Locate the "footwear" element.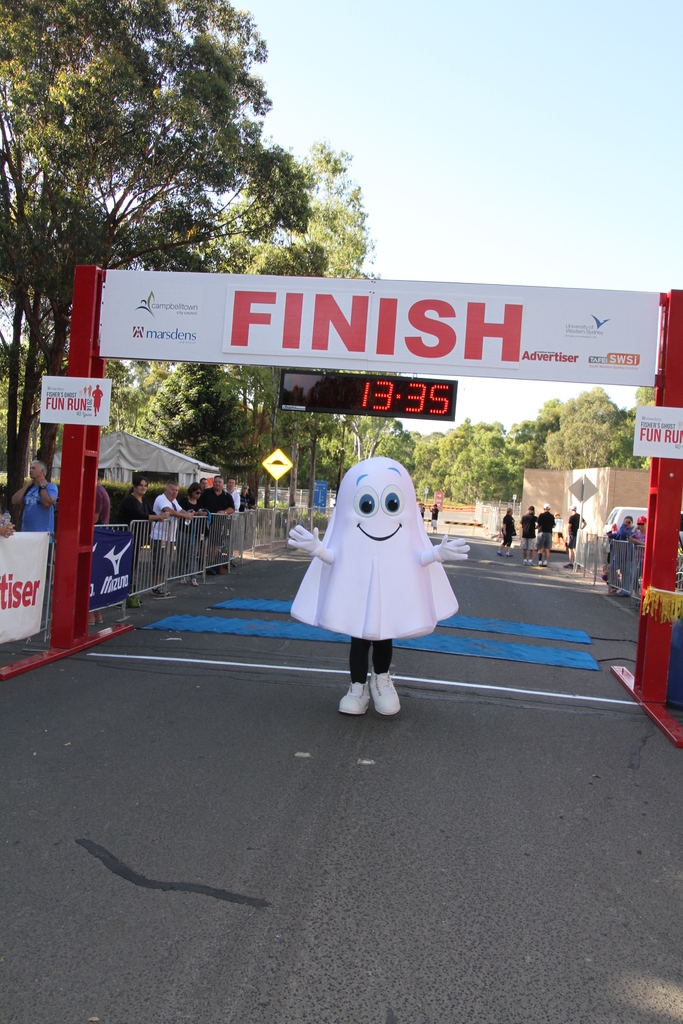
Element bbox: (370,662,402,723).
